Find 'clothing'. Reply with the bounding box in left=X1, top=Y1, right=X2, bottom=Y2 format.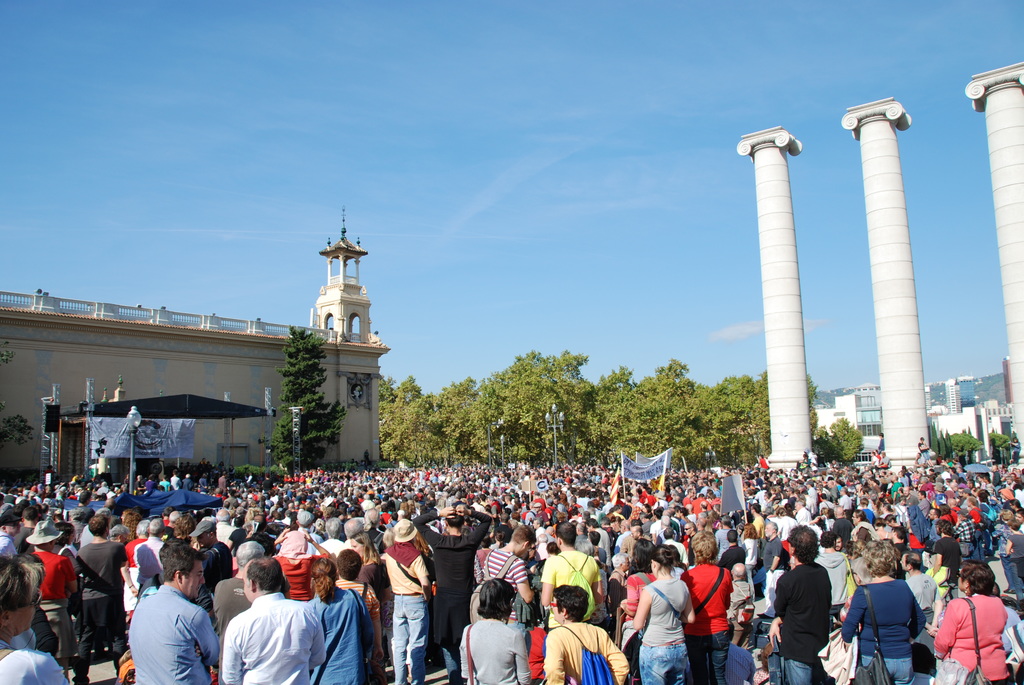
left=483, top=547, right=521, bottom=583.
